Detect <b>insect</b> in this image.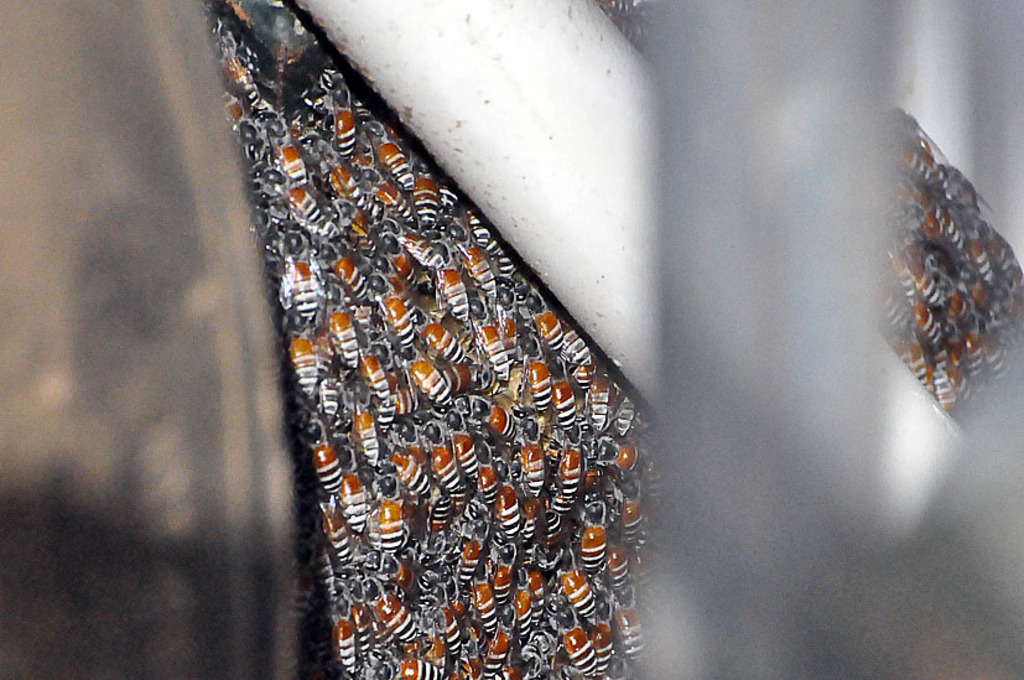
Detection: (598,0,664,62).
